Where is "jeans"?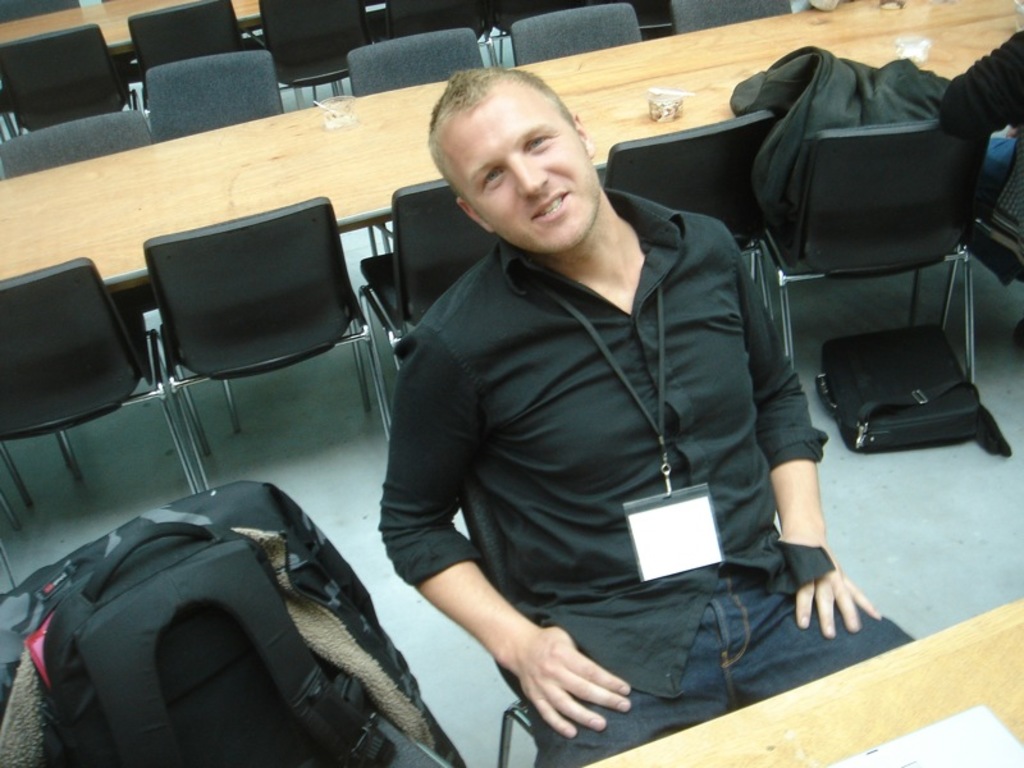
x1=526 y1=576 x2=919 y2=767.
